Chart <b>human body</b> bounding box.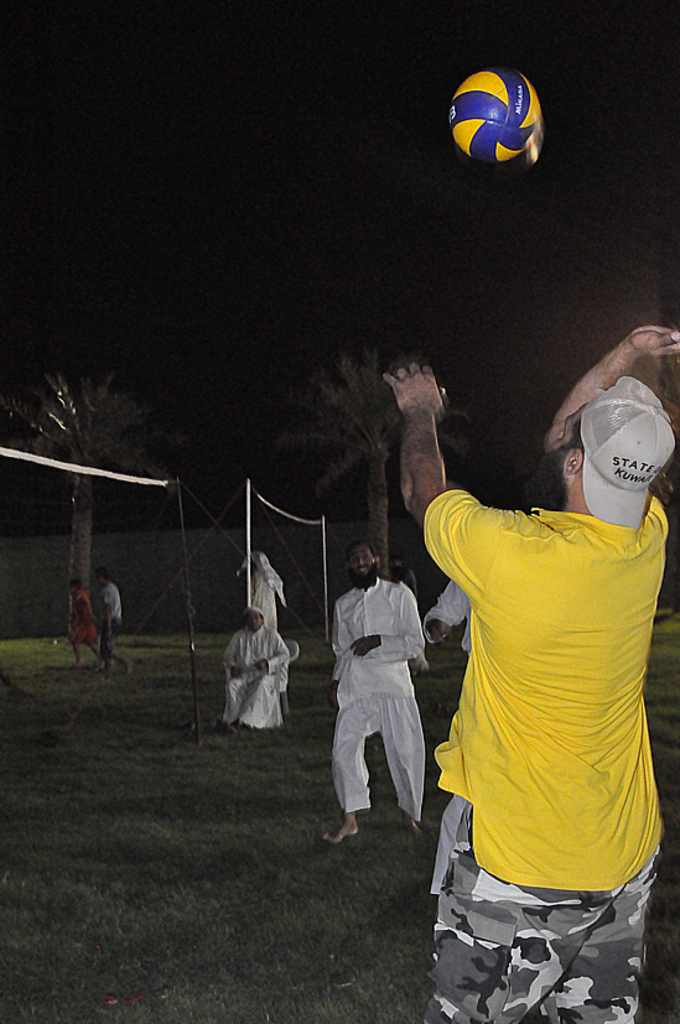
Charted: bbox(323, 539, 438, 853).
